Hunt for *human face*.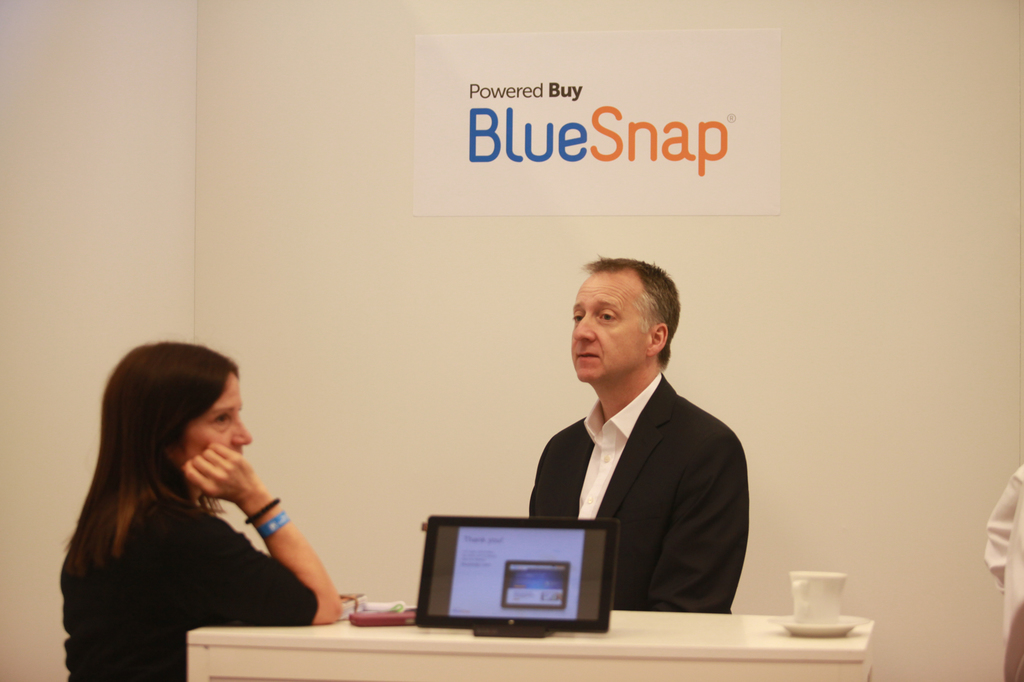
Hunted down at Rect(565, 269, 653, 381).
